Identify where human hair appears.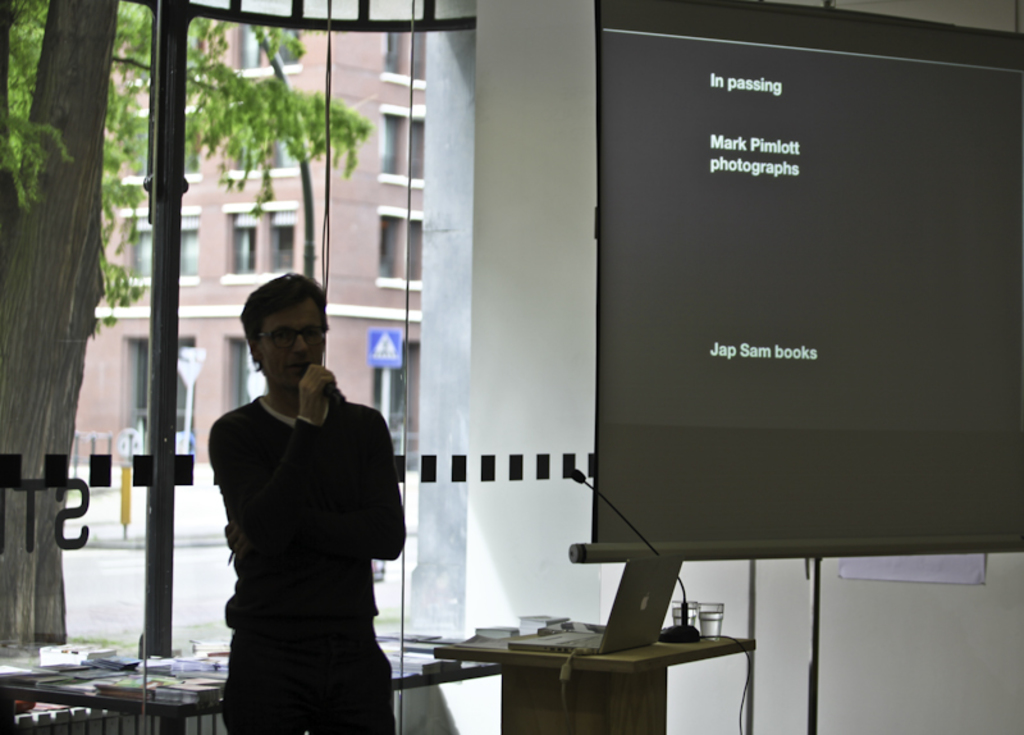
Appears at (228, 280, 311, 374).
